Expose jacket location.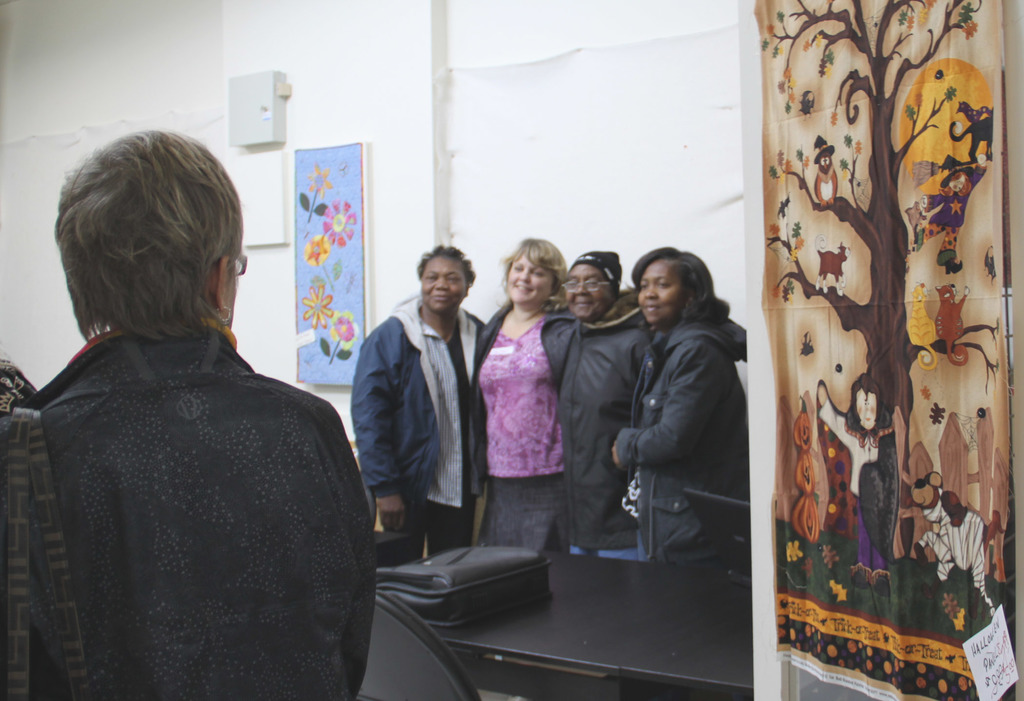
Exposed at [left=461, top=295, right=635, bottom=554].
